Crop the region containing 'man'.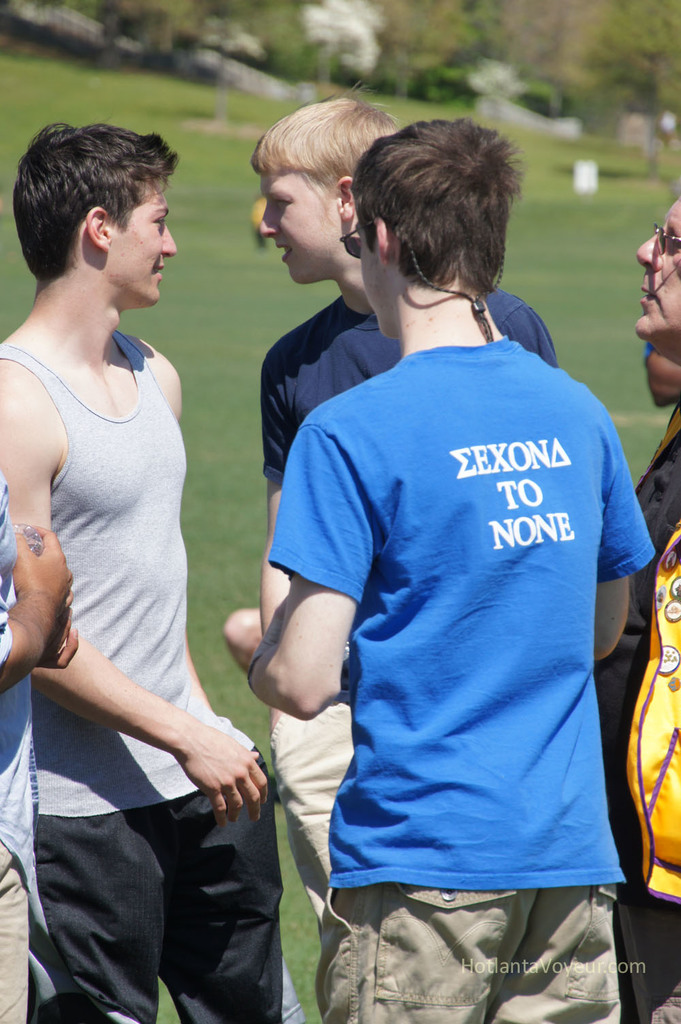
Crop region: pyautogui.locateOnScreen(254, 91, 564, 942).
